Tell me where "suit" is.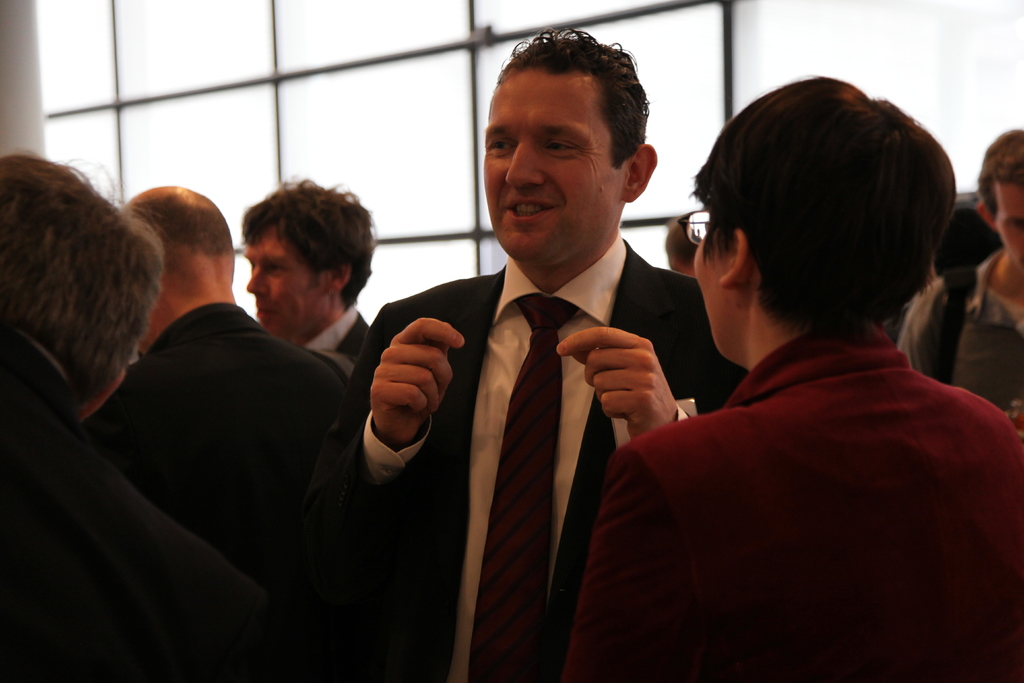
"suit" is at crop(0, 324, 266, 682).
